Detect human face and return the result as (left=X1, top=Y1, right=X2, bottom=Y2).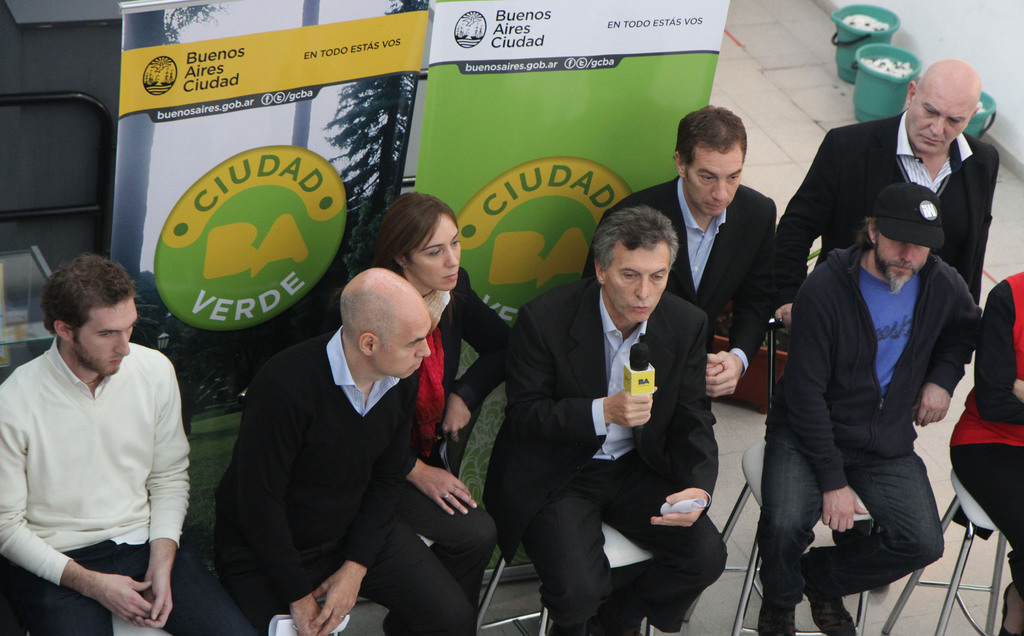
(left=378, top=312, right=433, bottom=382).
